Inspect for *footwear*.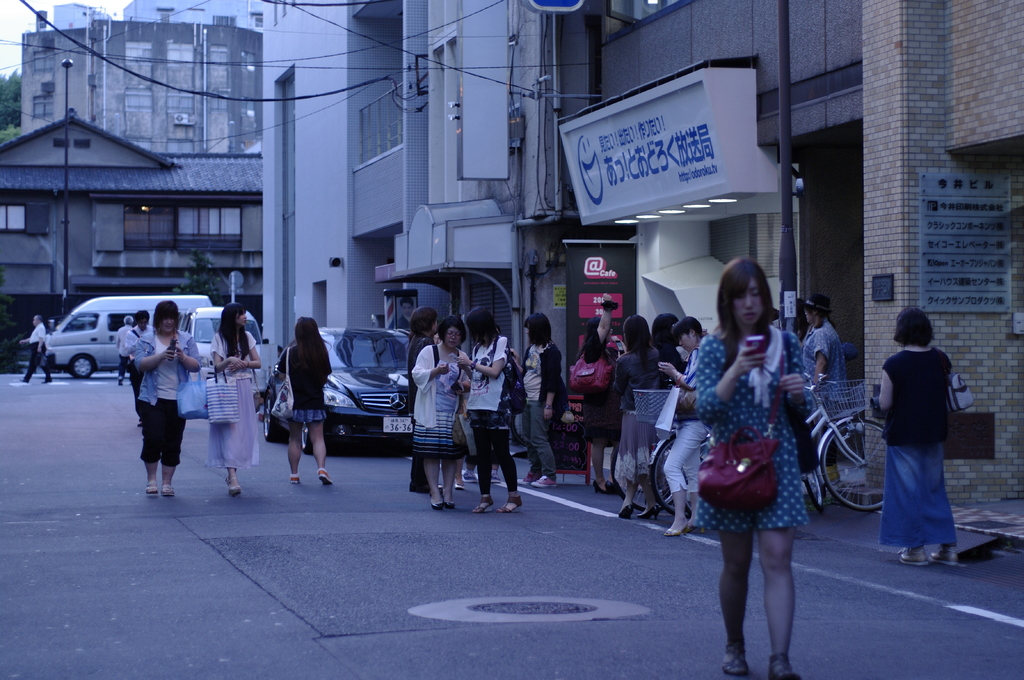
Inspection: 432, 496, 441, 510.
